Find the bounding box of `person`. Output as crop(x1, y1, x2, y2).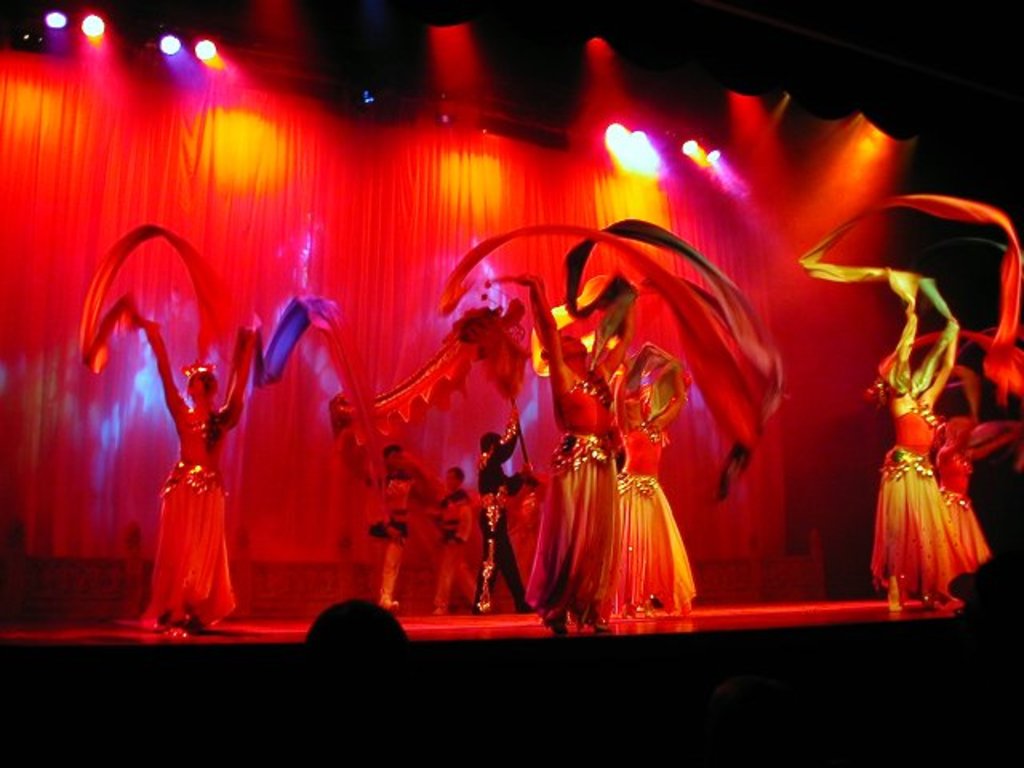
crop(578, 363, 693, 618).
